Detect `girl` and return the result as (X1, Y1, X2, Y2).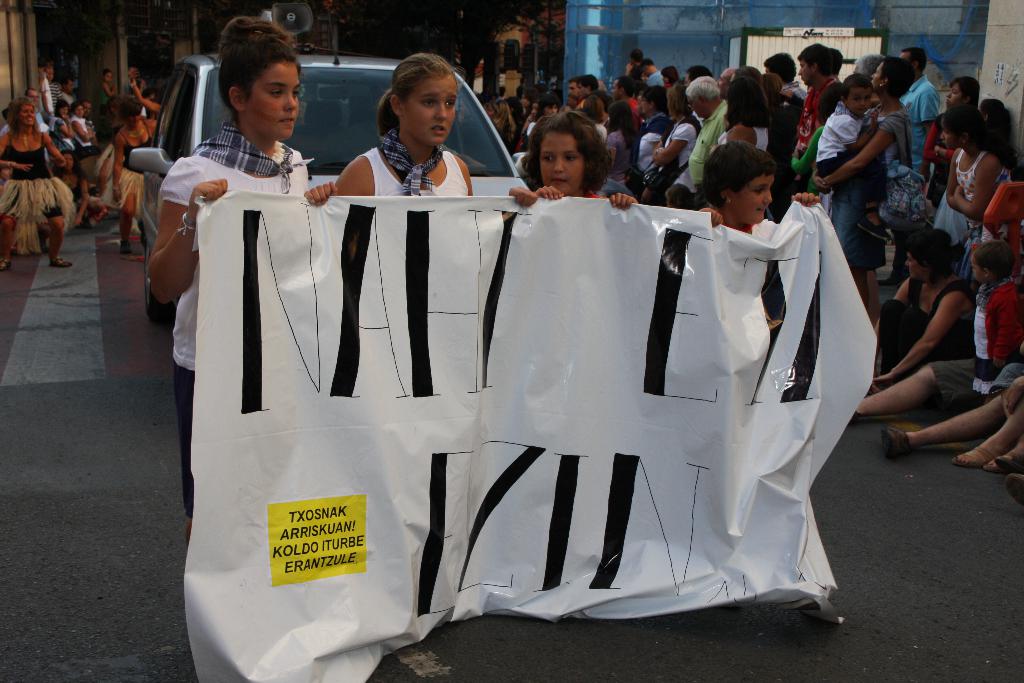
(940, 100, 1020, 284).
